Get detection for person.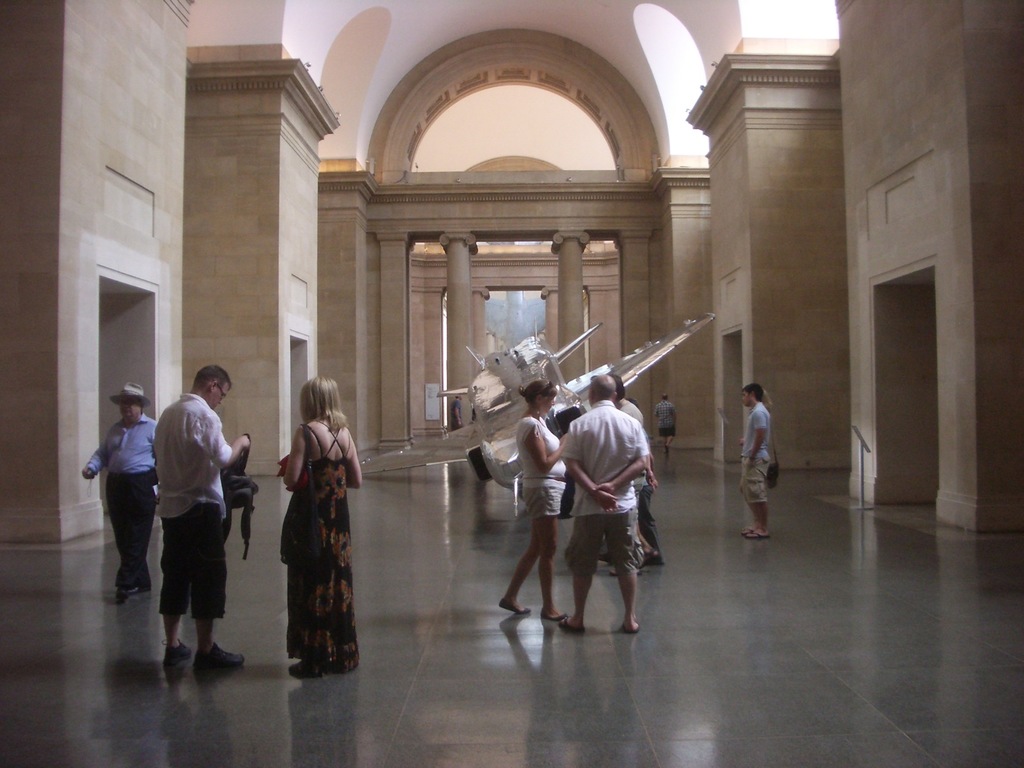
Detection: 652:392:677:474.
